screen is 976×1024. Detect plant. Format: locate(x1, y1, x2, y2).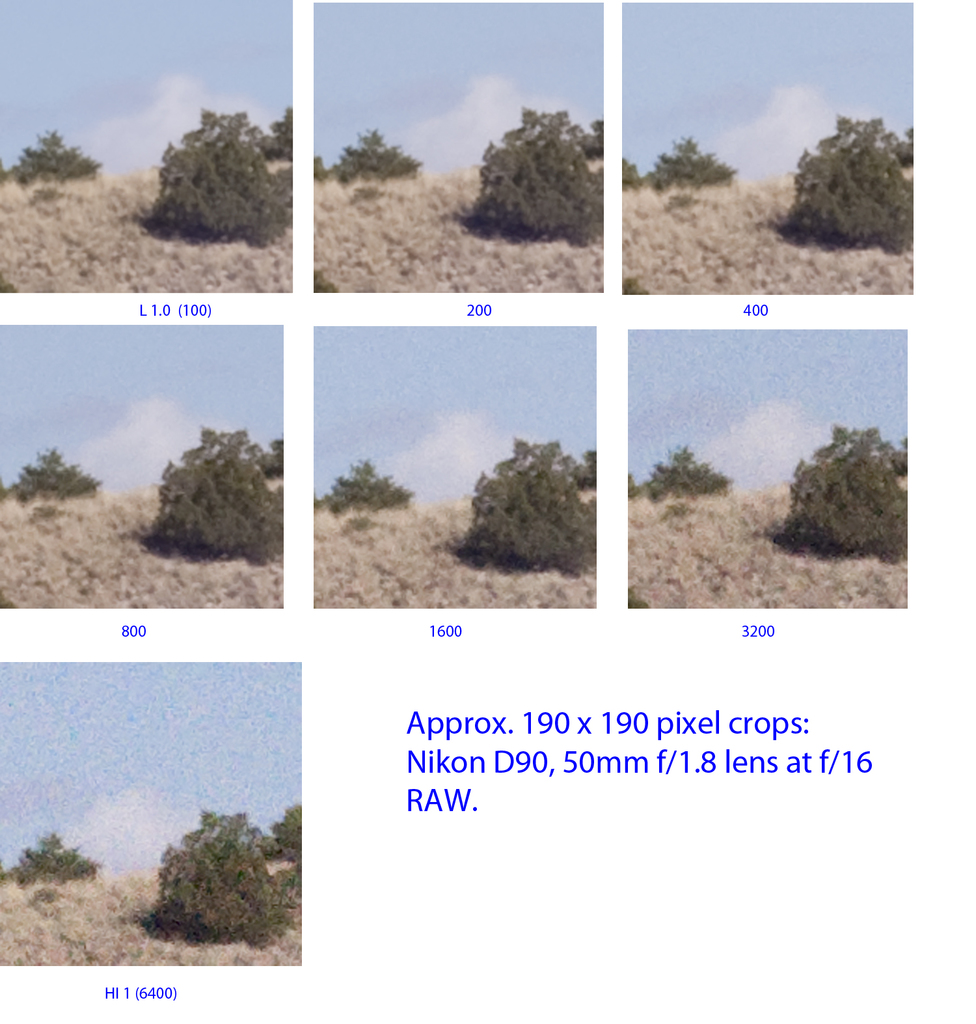
locate(321, 457, 417, 518).
